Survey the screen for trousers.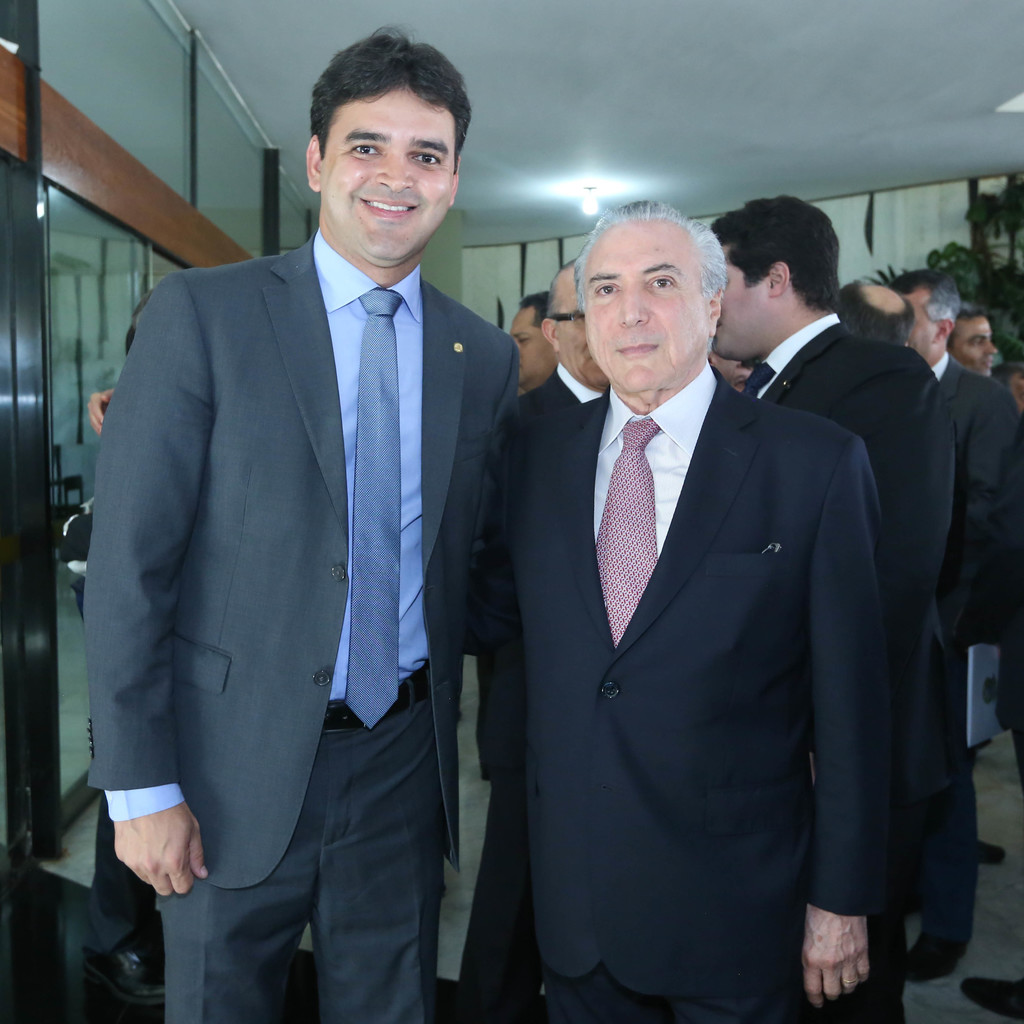
Survey found: [457, 769, 548, 1023].
